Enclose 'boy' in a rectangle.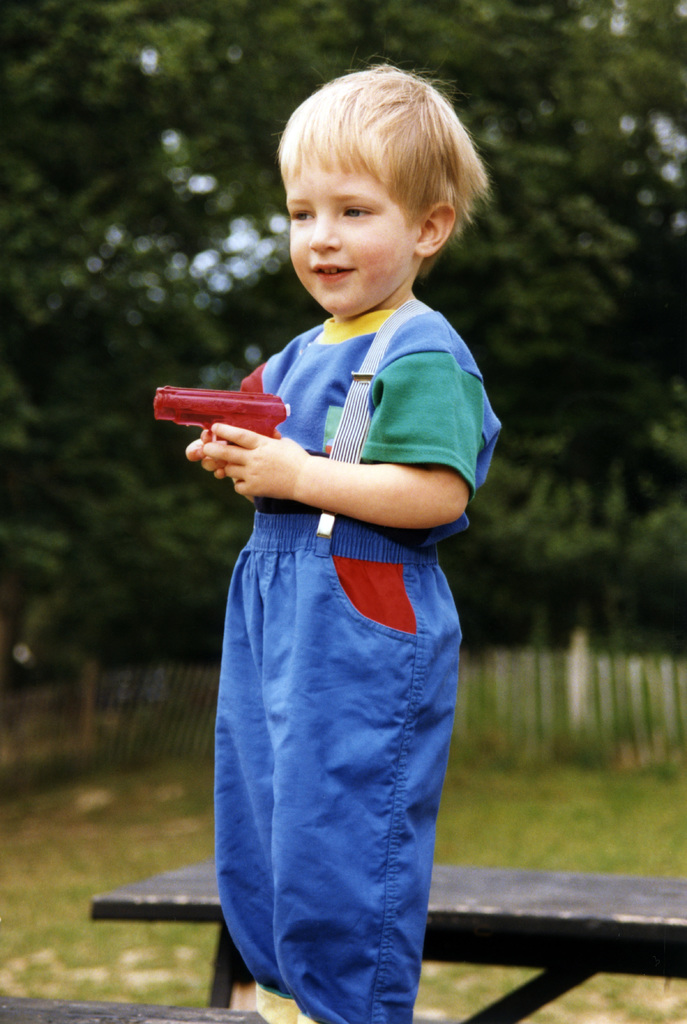
detection(154, 60, 499, 1023).
